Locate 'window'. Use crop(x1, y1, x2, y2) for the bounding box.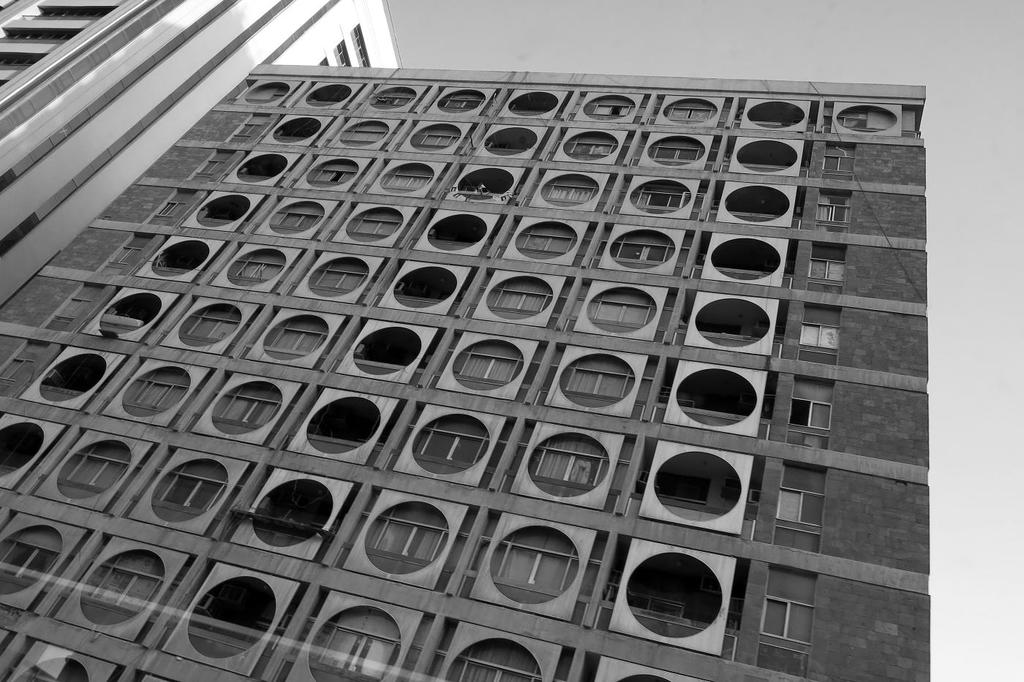
crop(774, 485, 824, 526).
